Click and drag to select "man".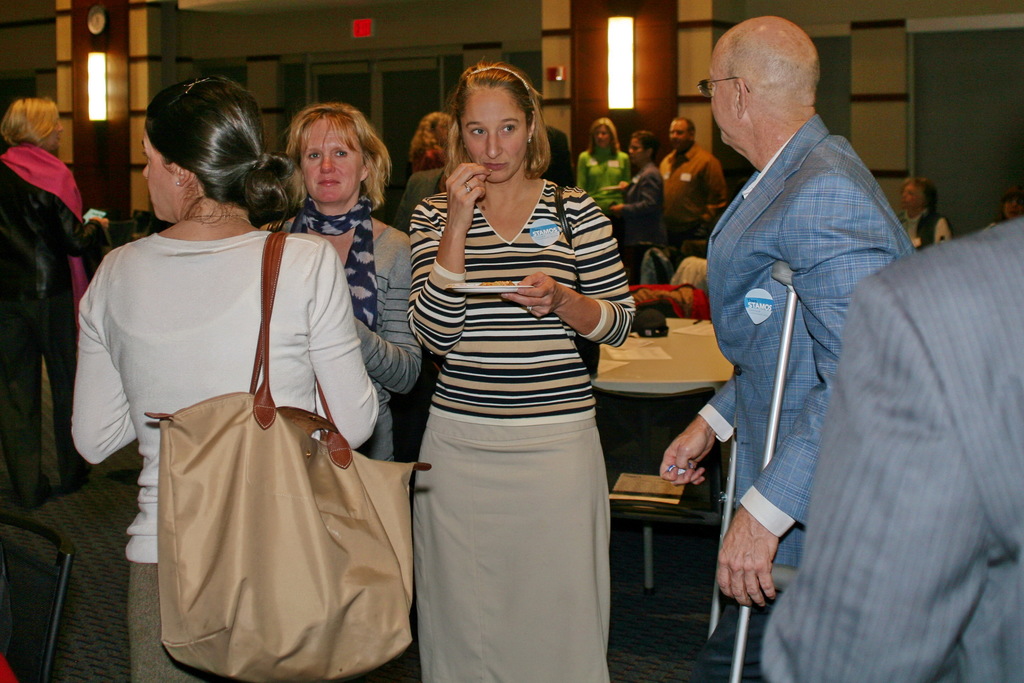
Selection: [x1=759, y1=217, x2=1023, y2=682].
